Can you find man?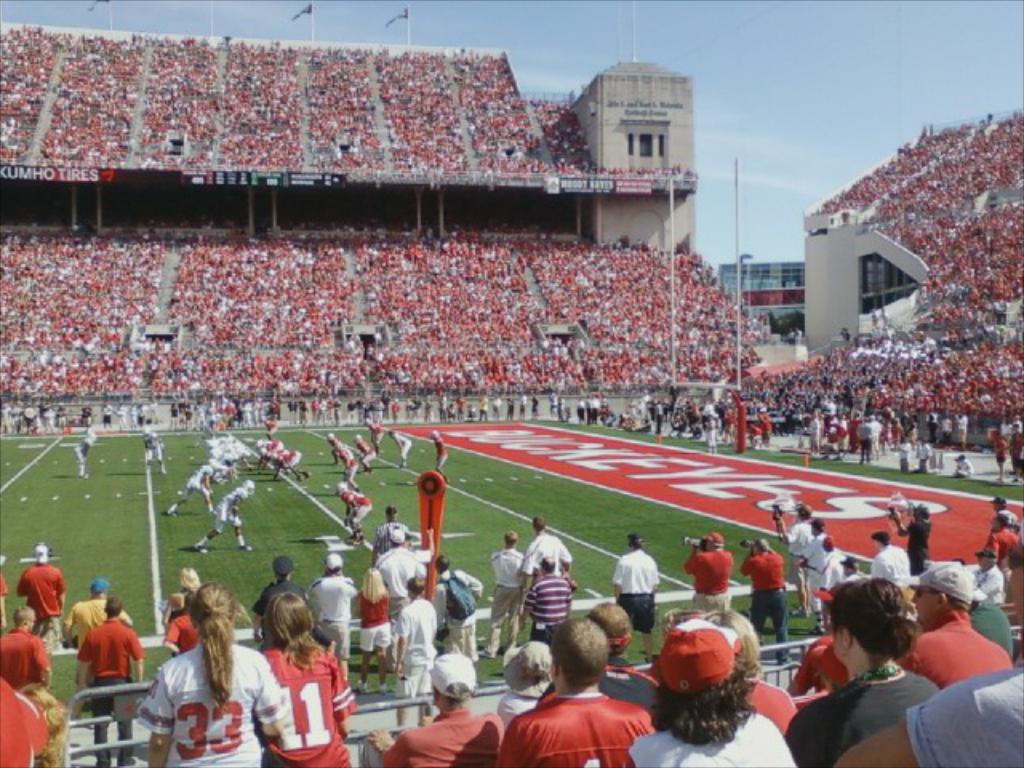
Yes, bounding box: (left=485, top=530, right=530, bottom=658).
